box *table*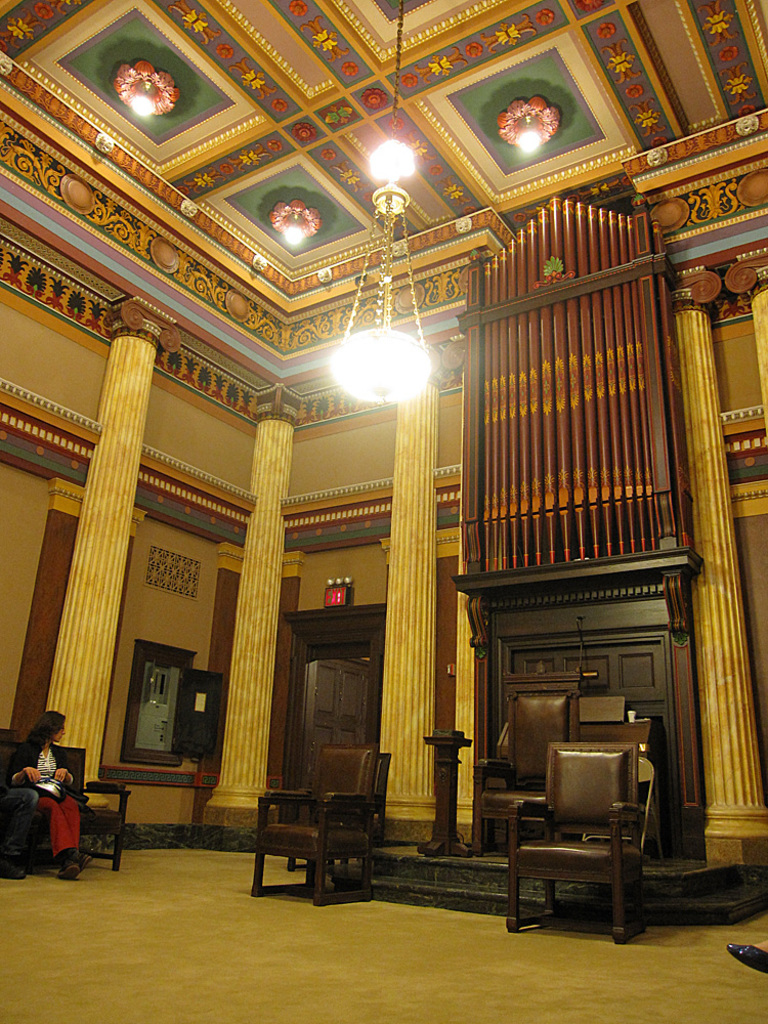
[1,715,141,873]
